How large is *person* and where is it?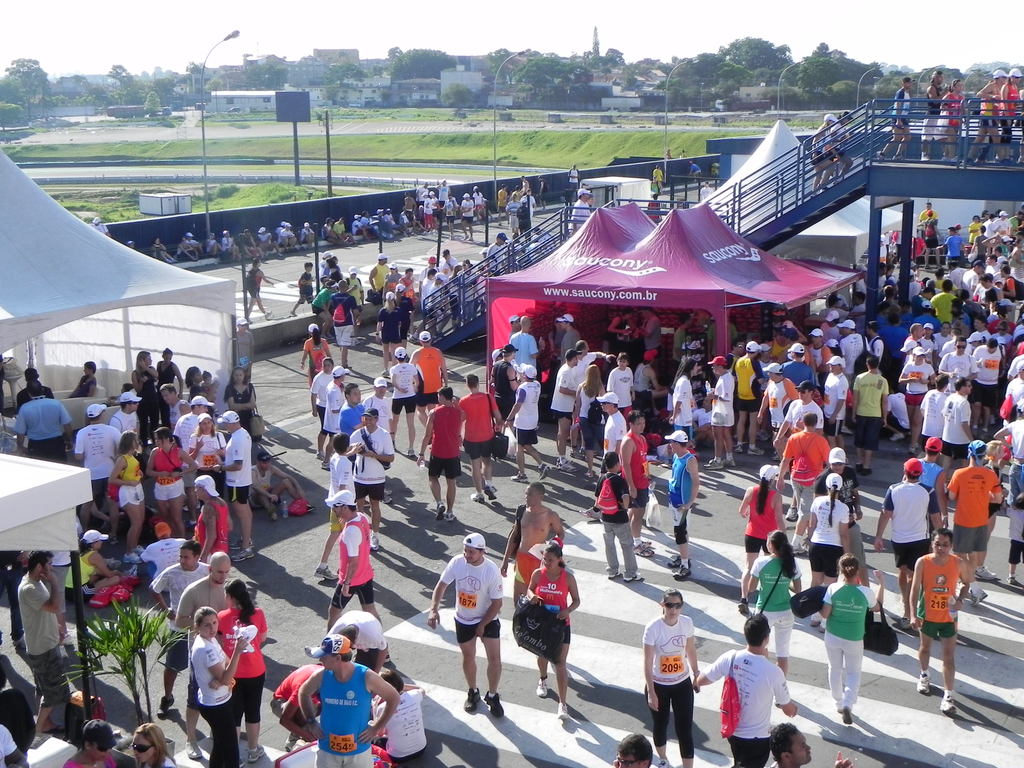
Bounding box: l=664, t=428, r=699, b=582.
